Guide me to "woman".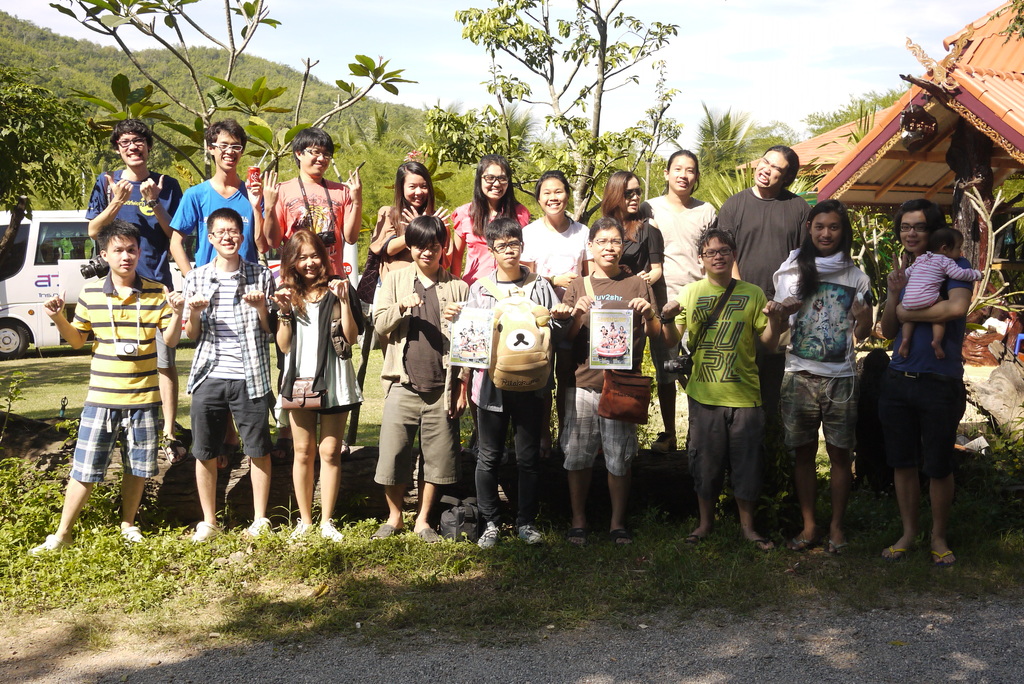
Guidance: {"left": 587, "top": 168, "right": 666, "bottom": 459}.
